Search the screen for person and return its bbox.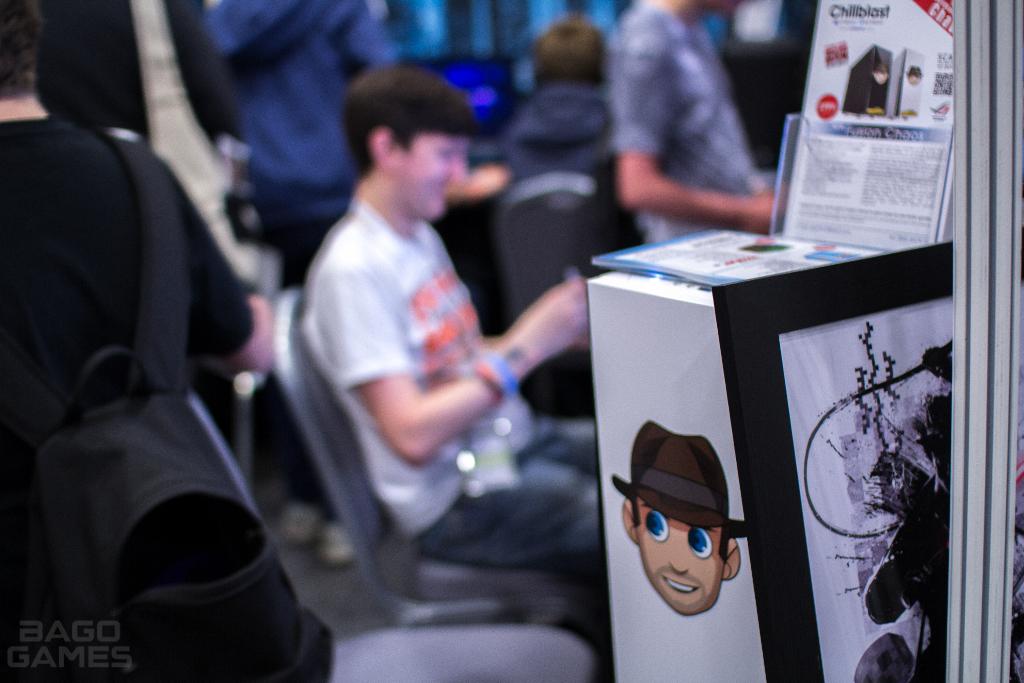
Found: 500, 17, 611, 179.
